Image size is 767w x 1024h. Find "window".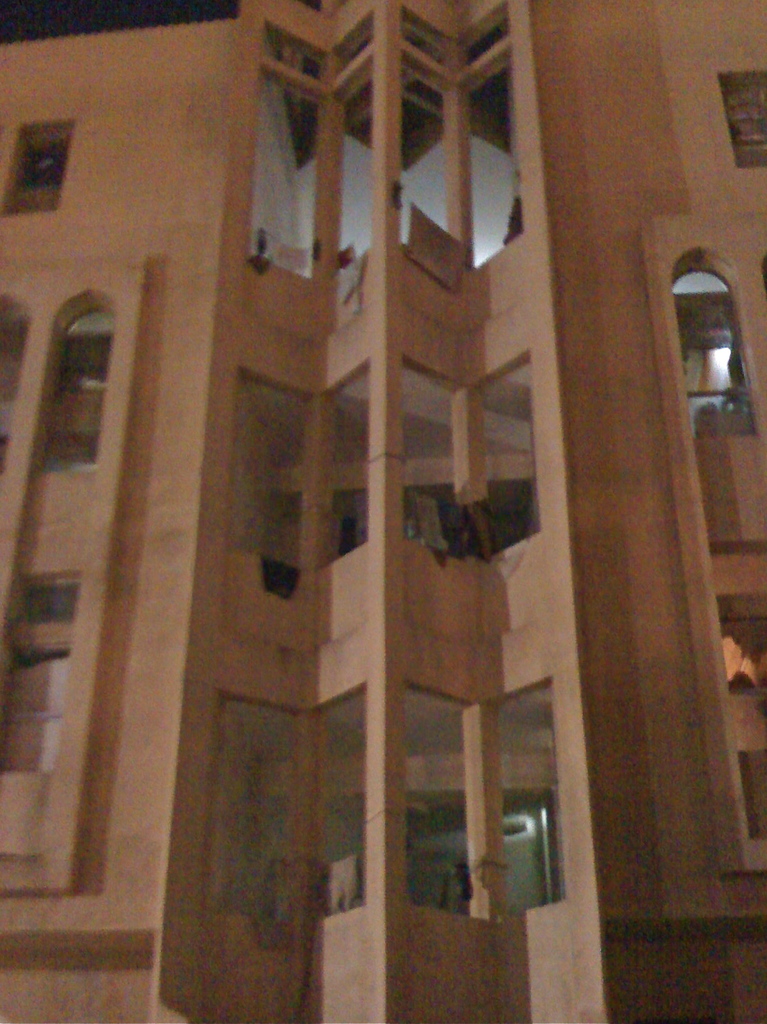
[0,117,62,226].
